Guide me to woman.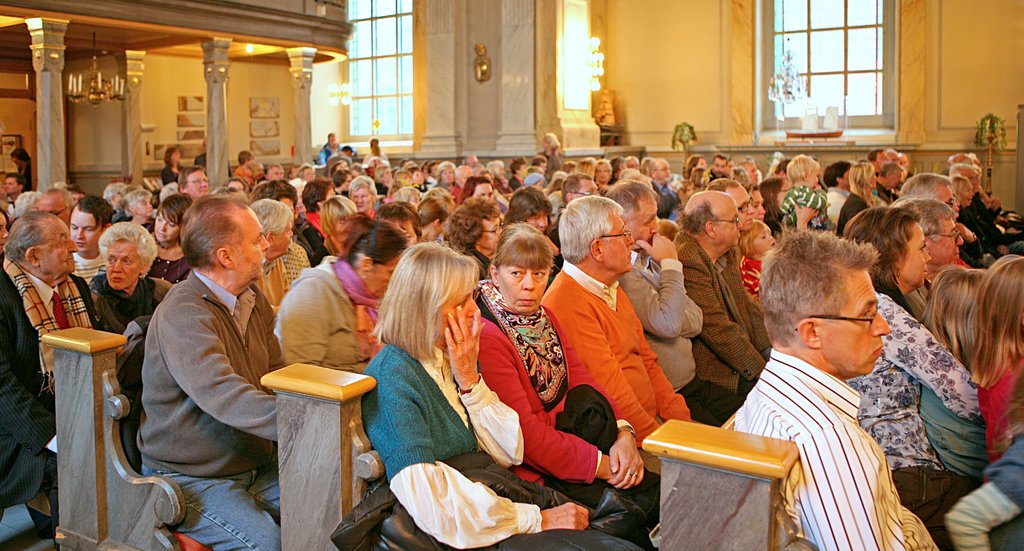
Guidance: x1=417 y1=198 x2=452 y2=241.
